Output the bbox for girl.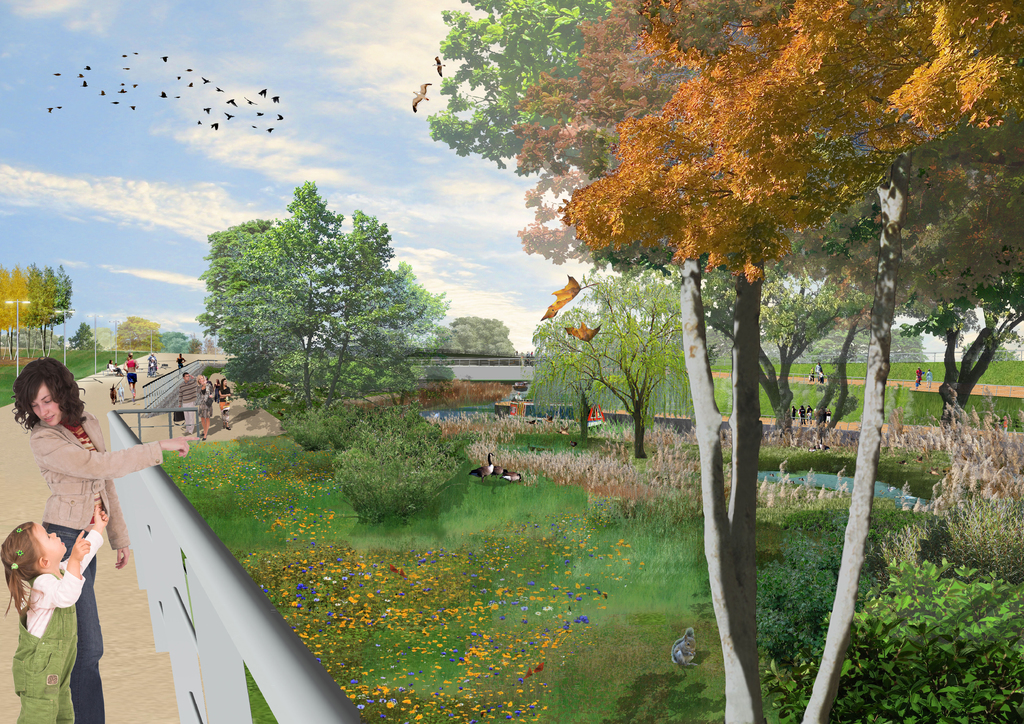
x1=0 y1=504 x2=112 y2=723.
